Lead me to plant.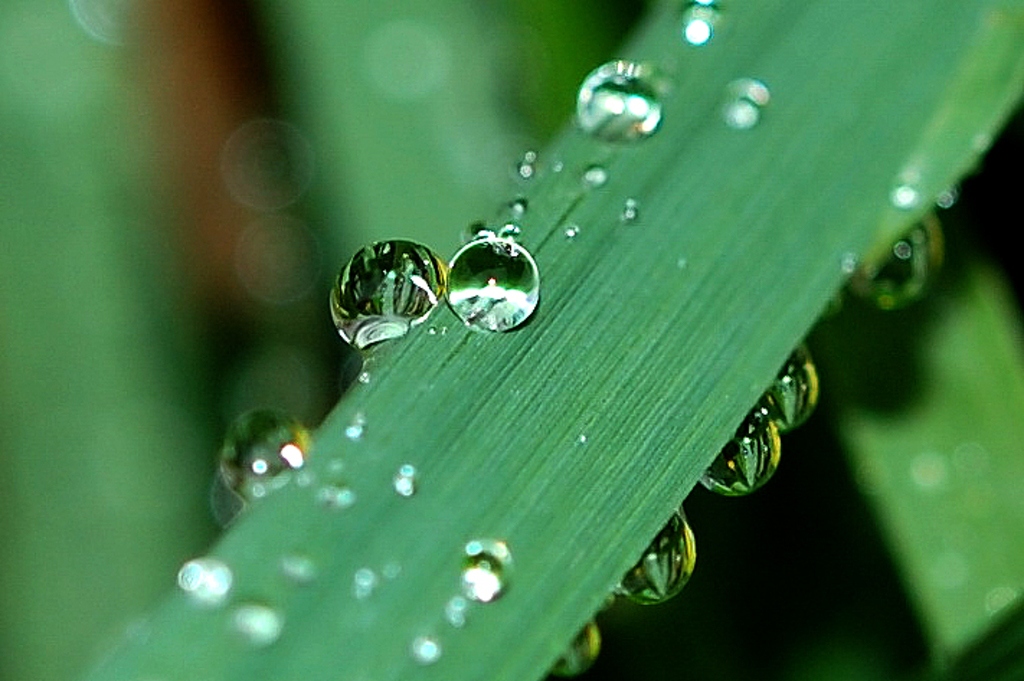
Lead to [x1=53, y1=0, x2=1023, y2=680].
